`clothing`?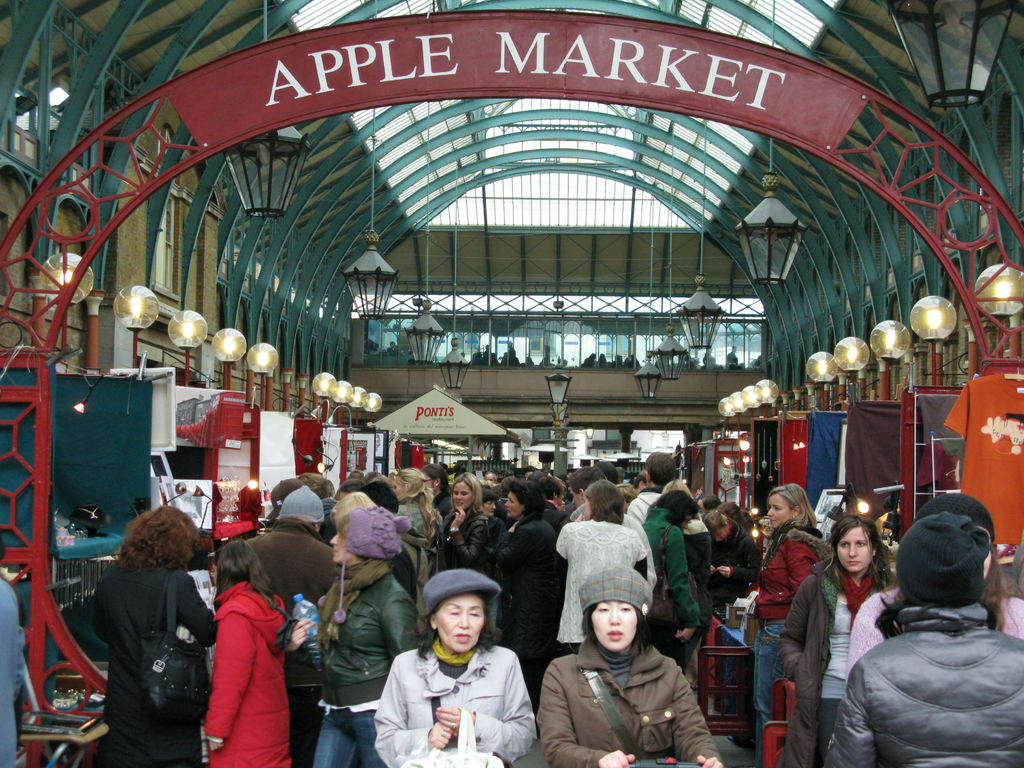
region(203, 577, 293, 767)
